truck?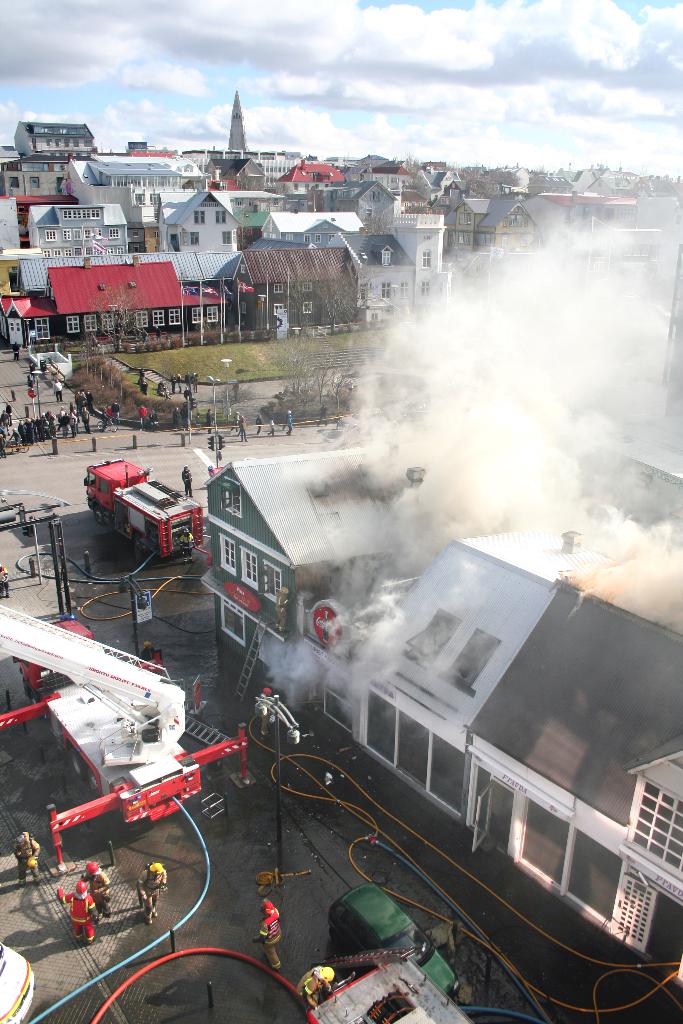
<bbox>83, 454, 206, 563</bbox>
